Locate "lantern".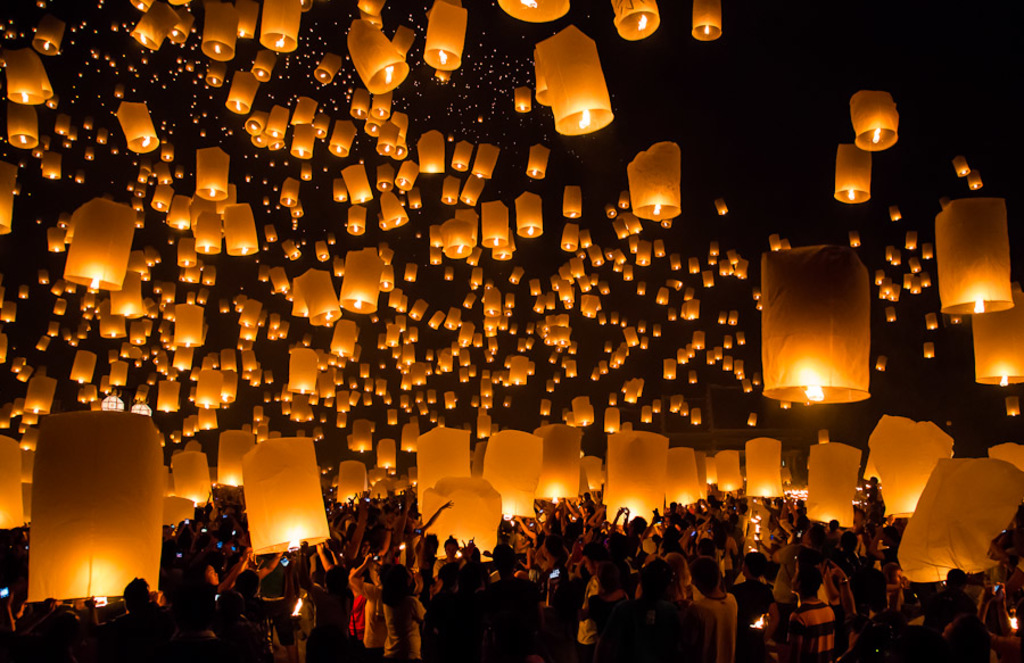
Bounding box: region(335, 179, 346, 204).
